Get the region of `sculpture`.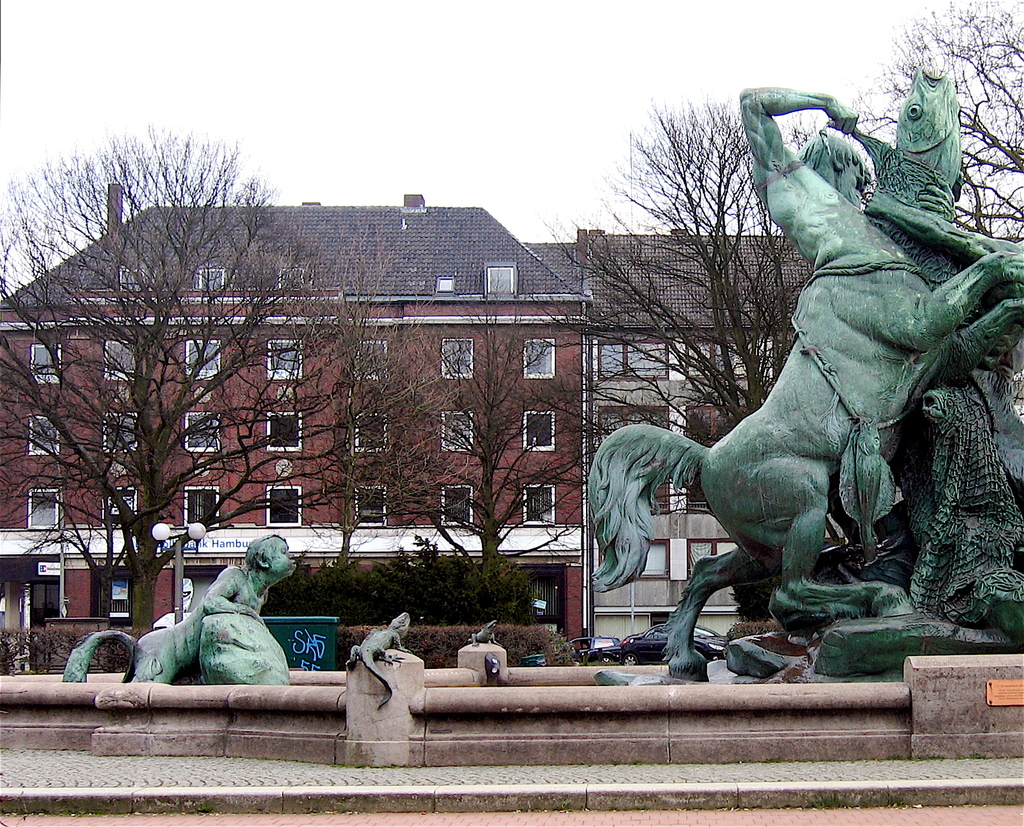
[330, 604, 414, 728].
